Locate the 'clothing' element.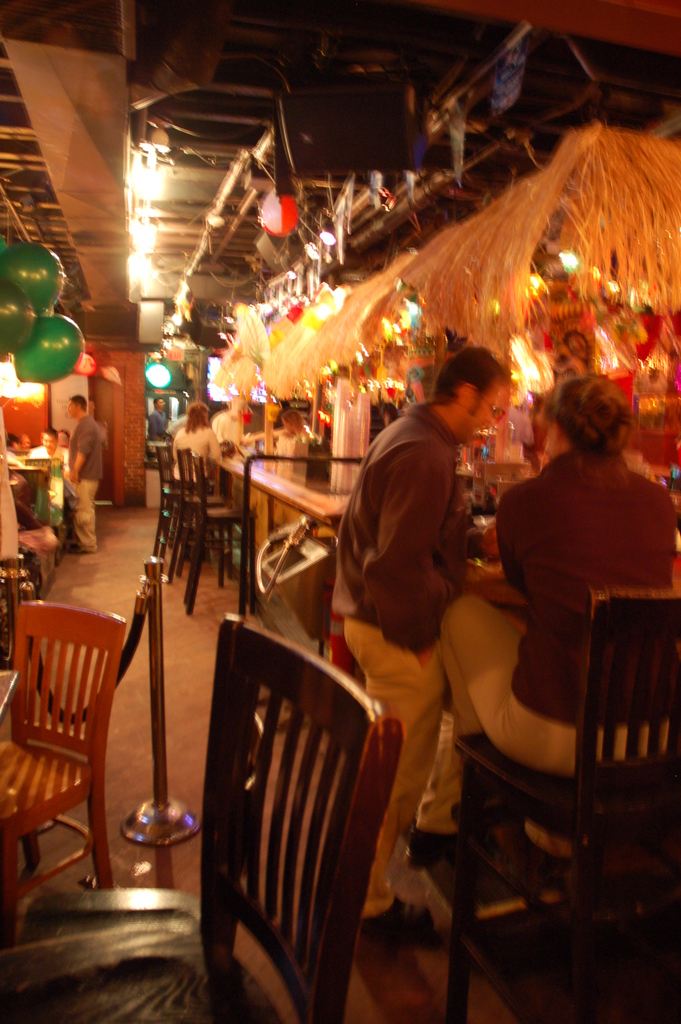
Element bbox: crop(210, 407, 245, 452).
